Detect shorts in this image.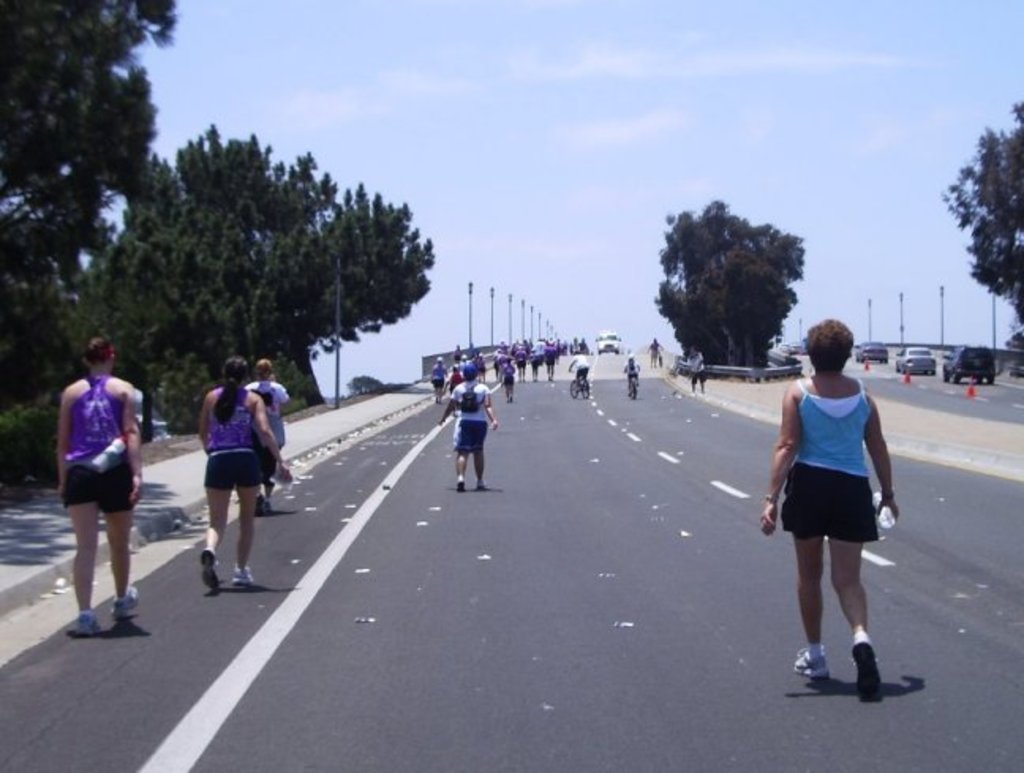
Detection: l=782, t=473, r=874, b=560.
